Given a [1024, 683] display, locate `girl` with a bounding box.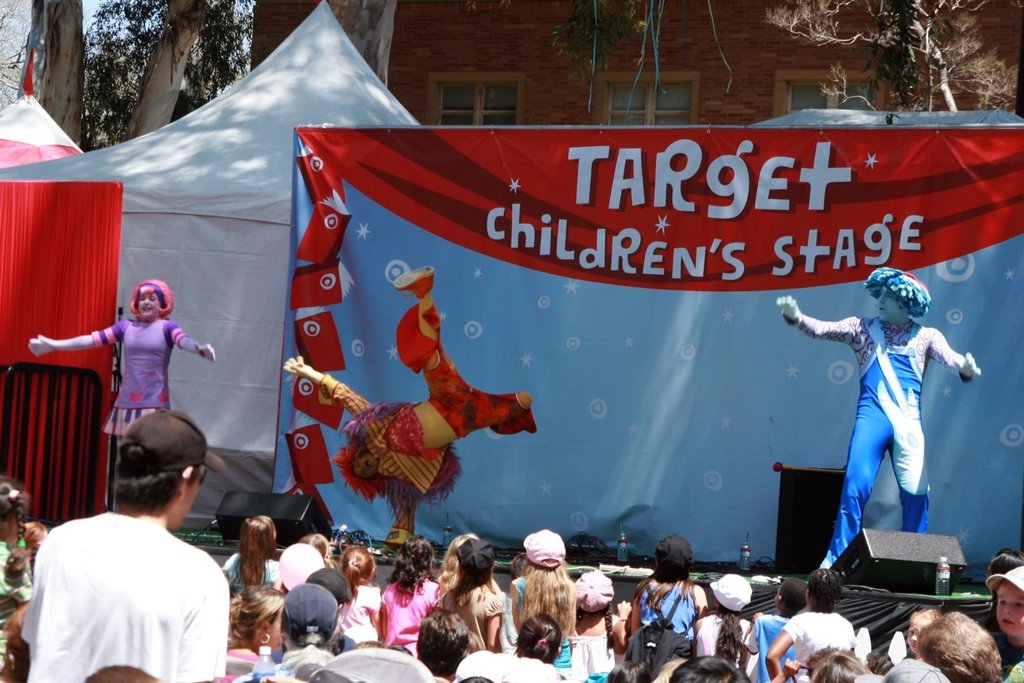
Located: locate(768, 567, 861, 682).
